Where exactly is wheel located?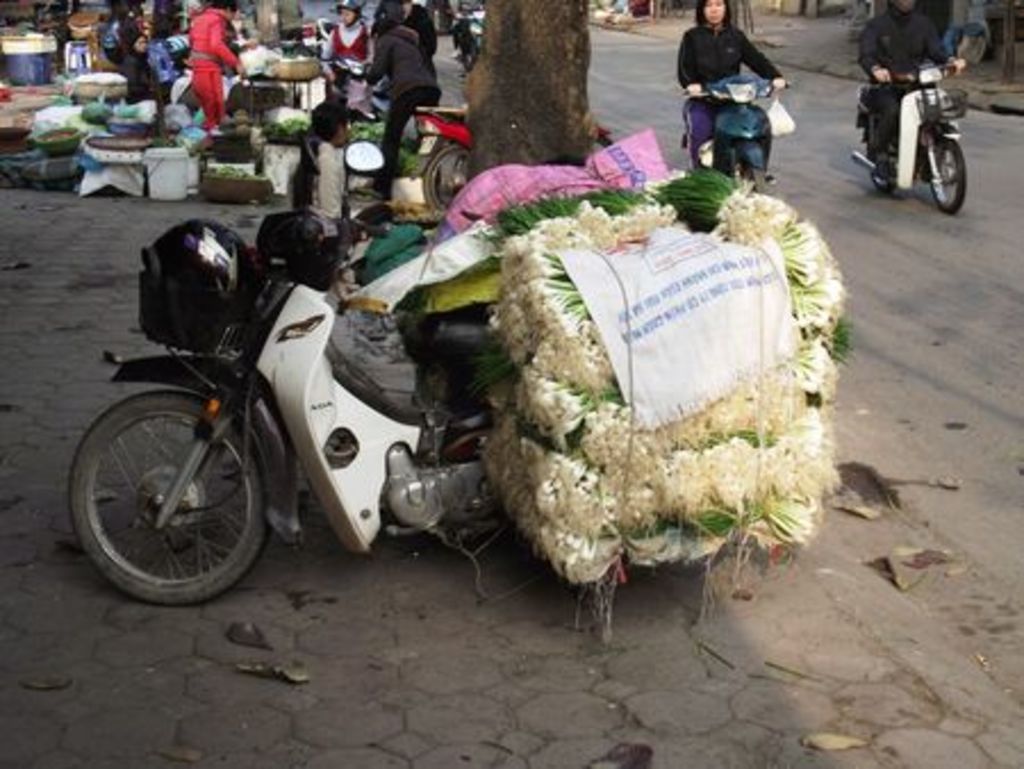
Its bounding box is BBox(926, 143, 965, 214).
